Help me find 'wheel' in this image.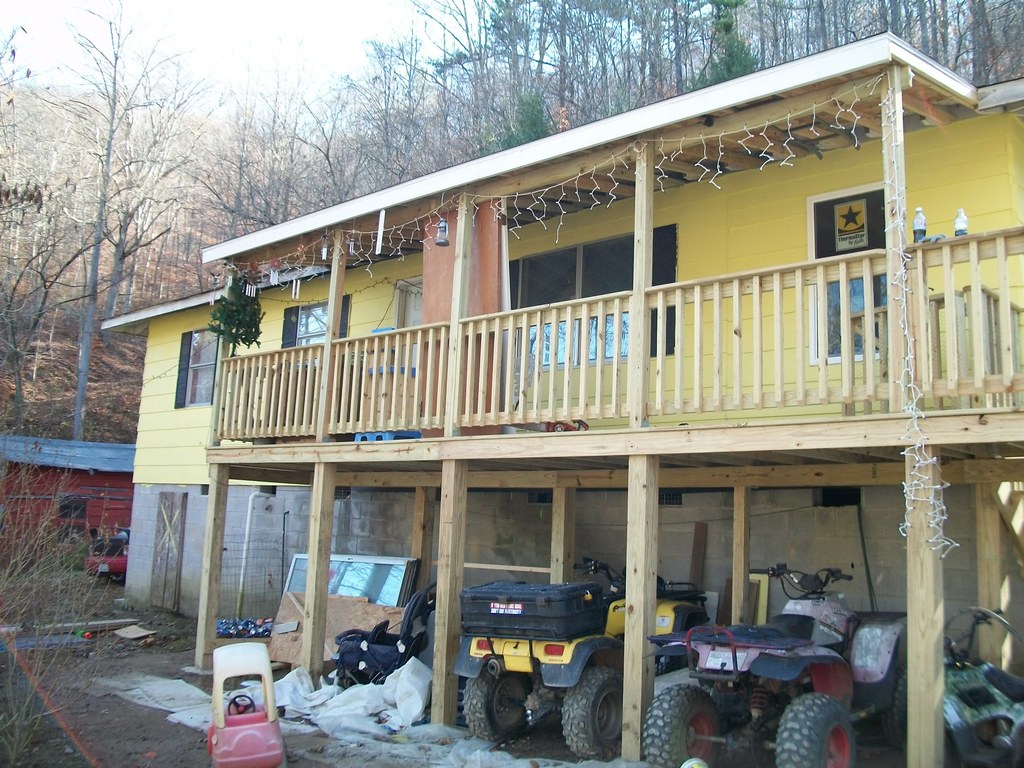
Found it: BBox(461, 661, 542, 742).
